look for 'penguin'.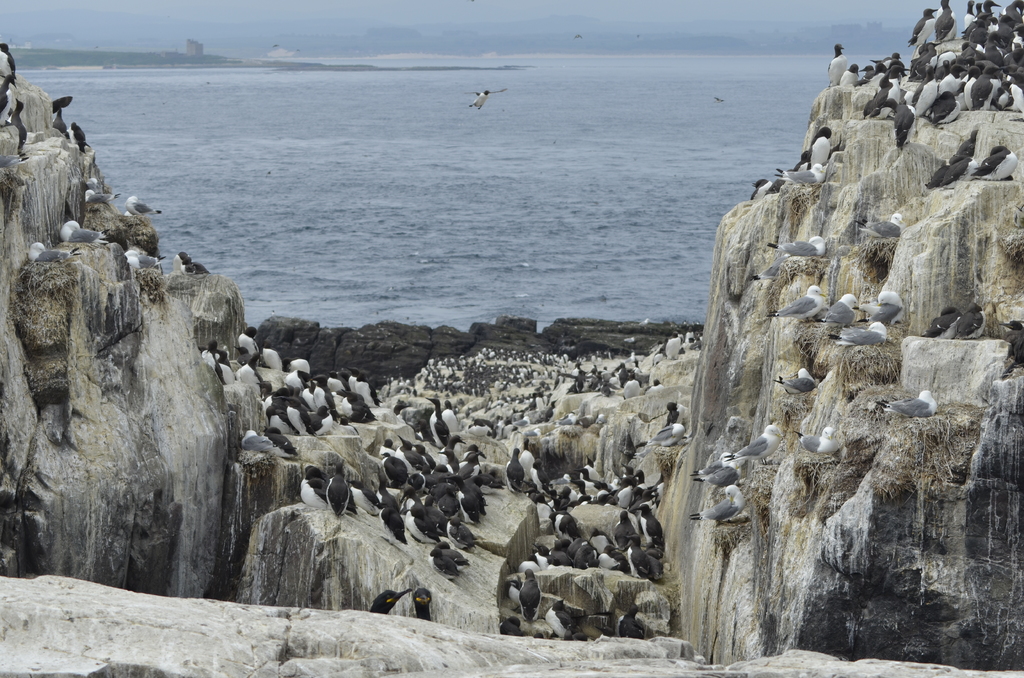
Found: 1011 24 1022 54.
